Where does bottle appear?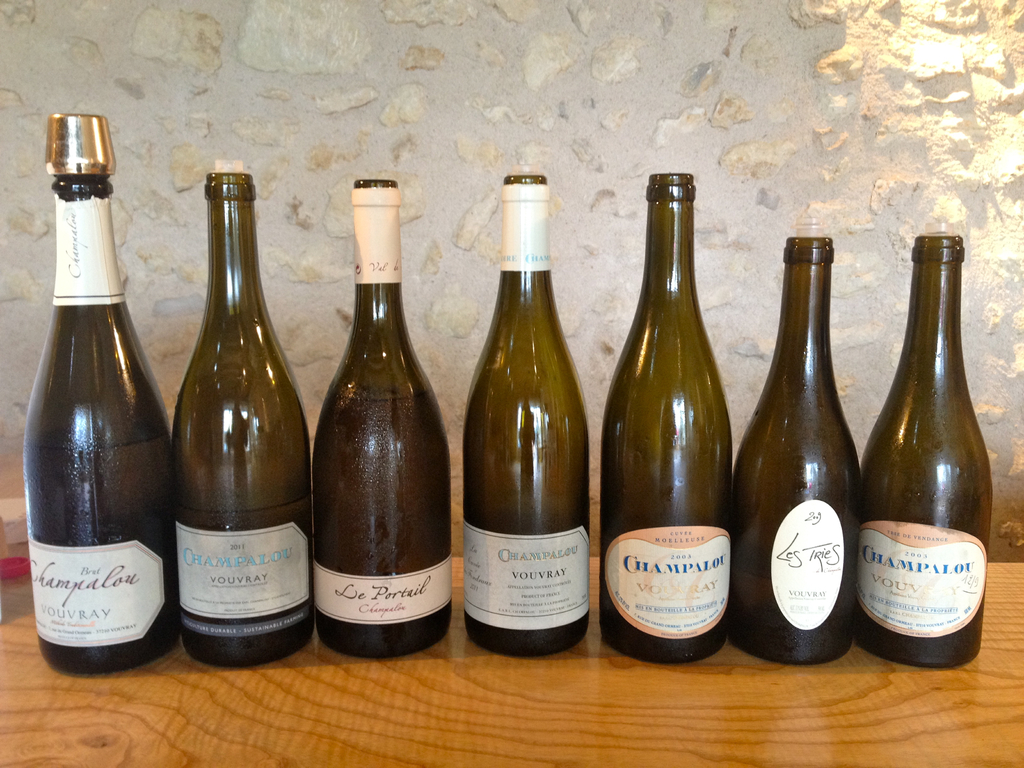
Appears at select_region(602, 170, 724, 659).
